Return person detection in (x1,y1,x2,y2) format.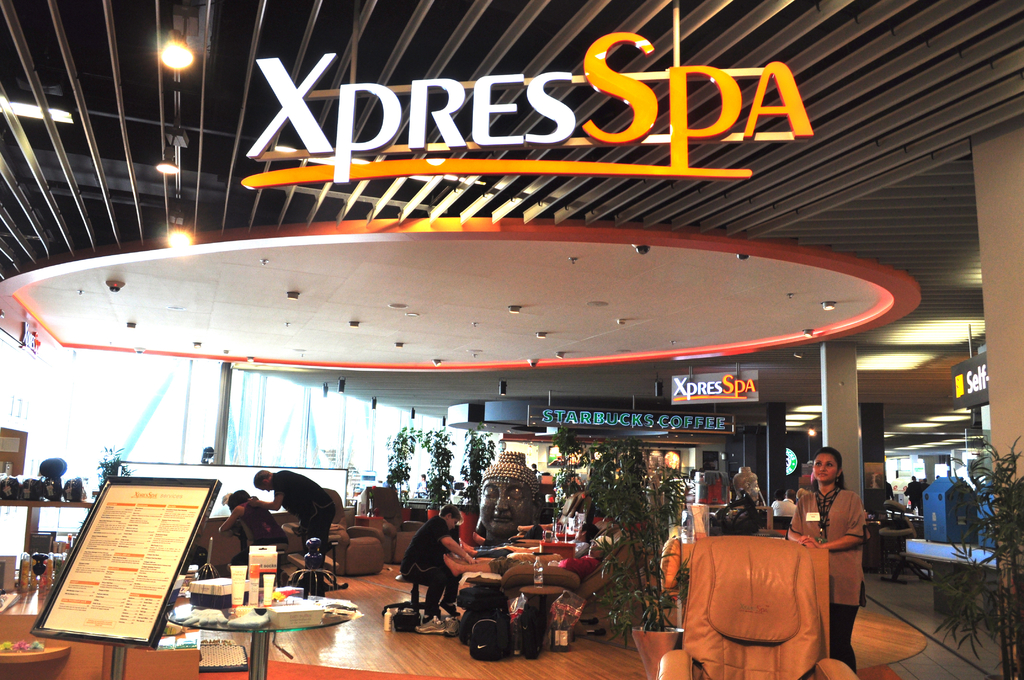
(471,450,543,548).
